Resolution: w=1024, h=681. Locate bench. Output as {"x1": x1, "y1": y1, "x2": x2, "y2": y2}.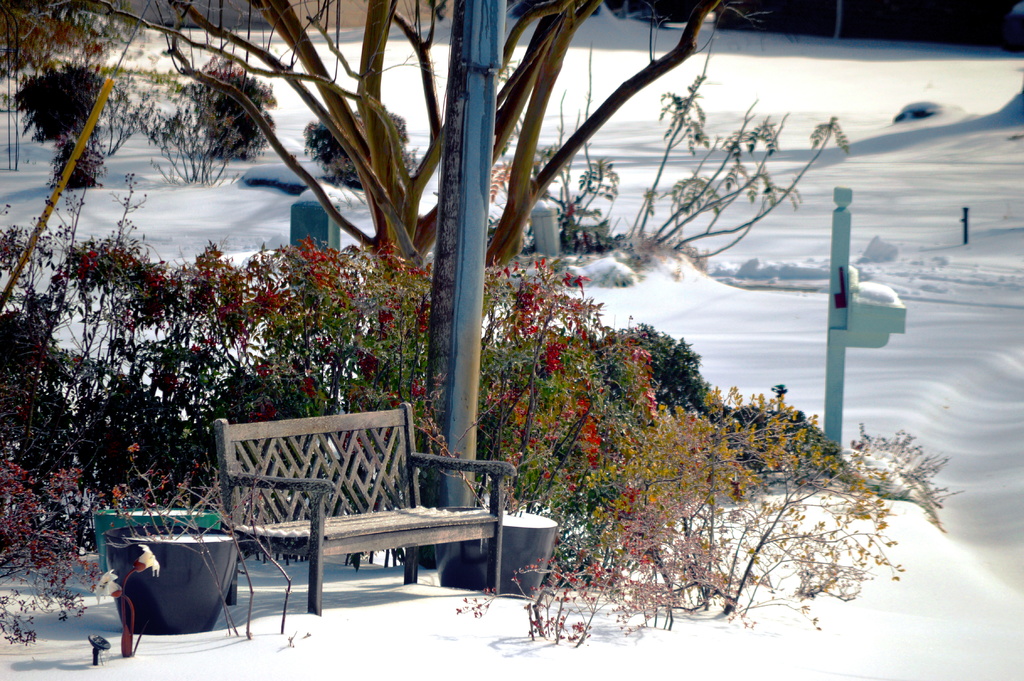
{"x1": 220, "y1": 461, "x2": 543, "y2": 644}.
